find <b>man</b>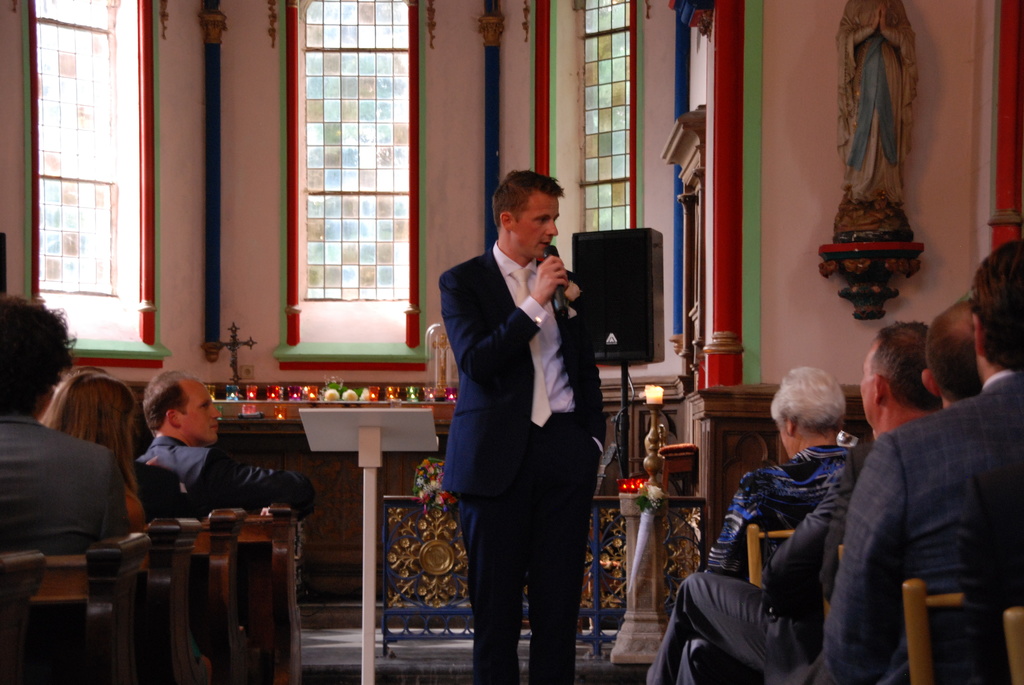
bbox=[641, 319, 950, 684]
